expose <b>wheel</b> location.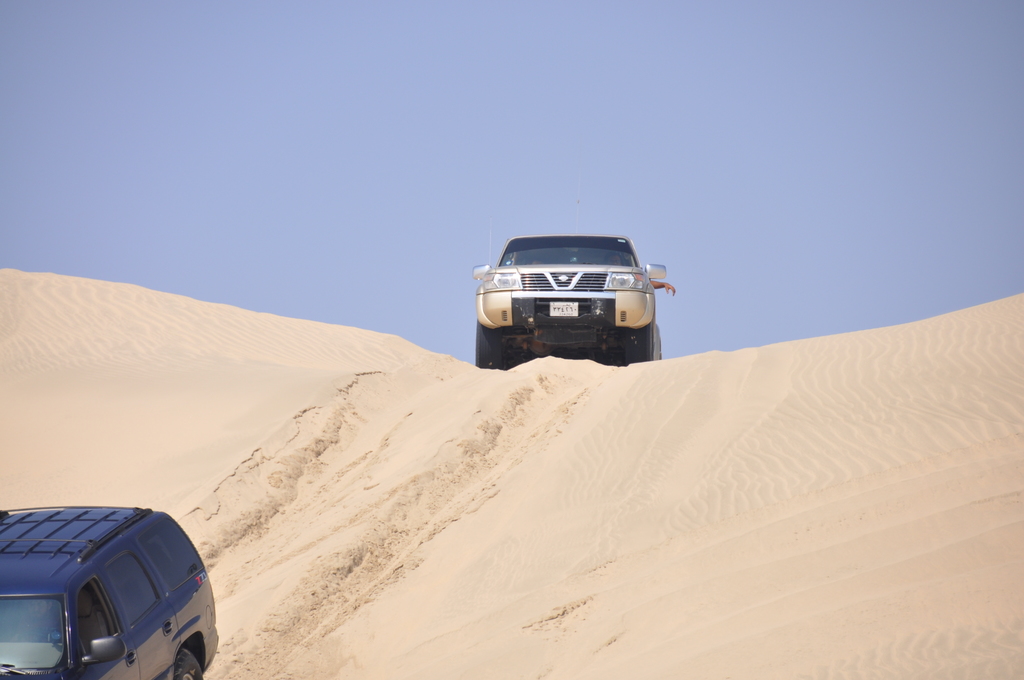
Exposed at bbox(623, 323, 653, 368).
